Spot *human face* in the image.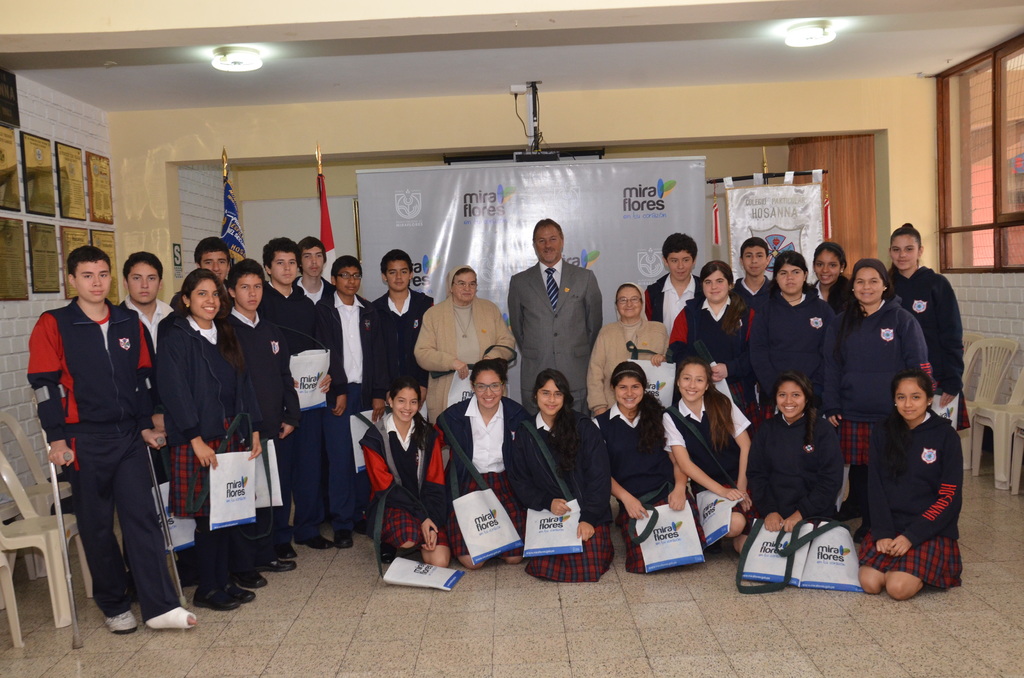
*human face* found at box(199, 249, 227, 278).
